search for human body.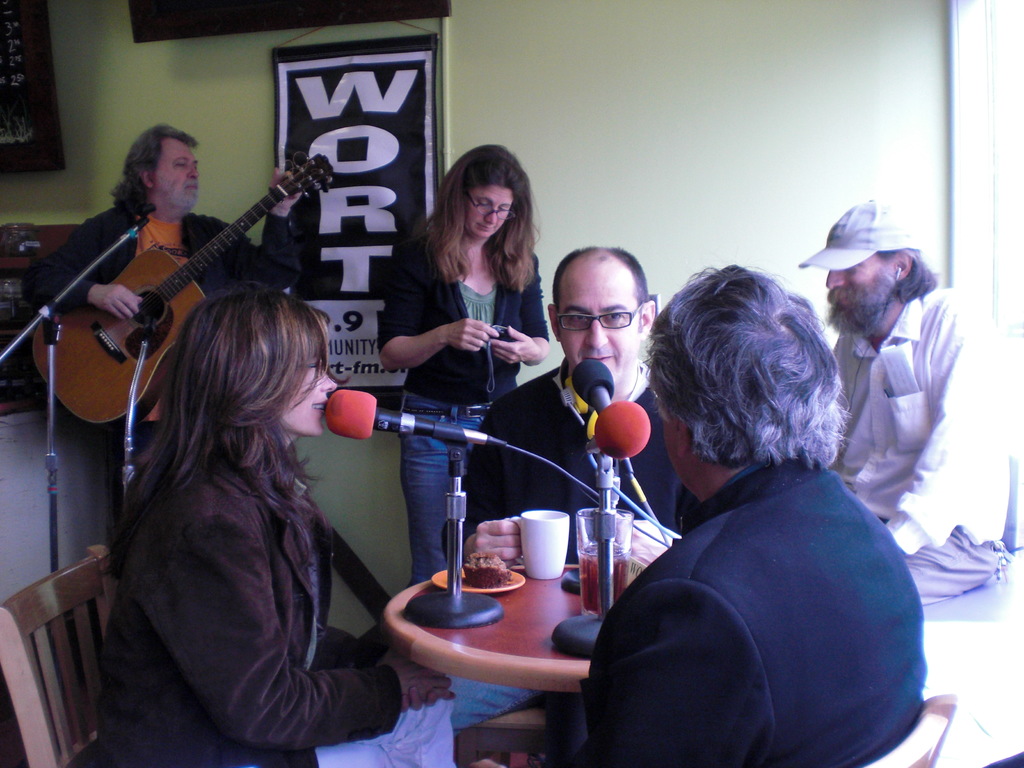
Found at crop(829, 284, 1009, 606).
